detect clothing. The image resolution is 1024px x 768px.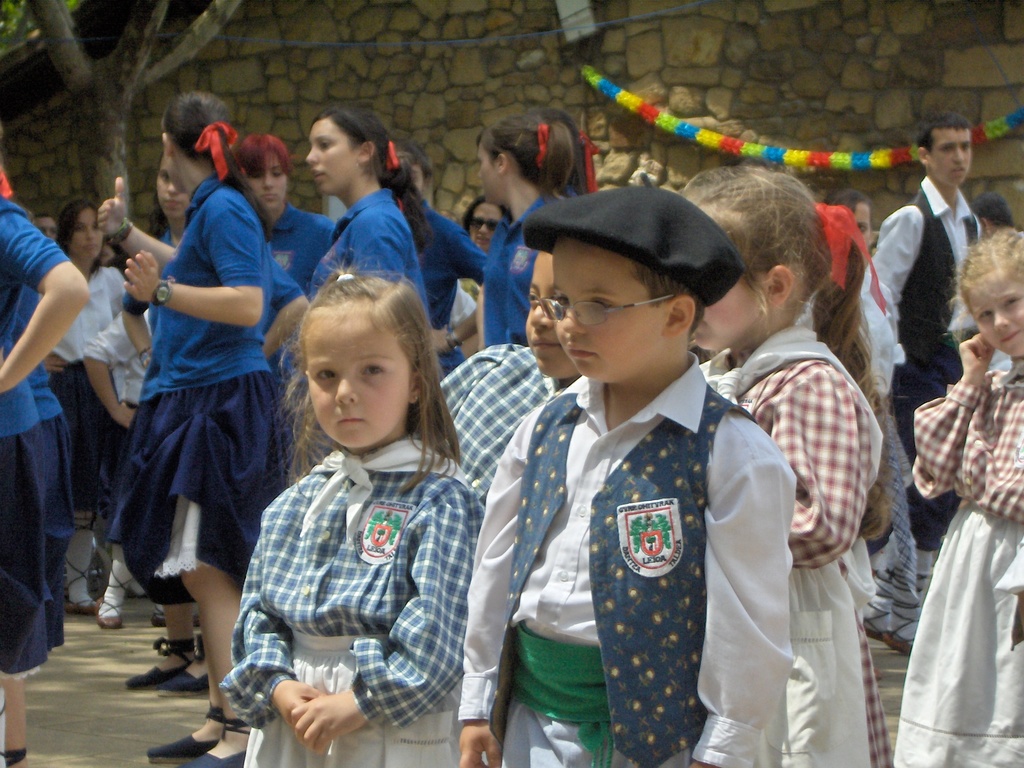
crop(436, 339, 554, 515).
